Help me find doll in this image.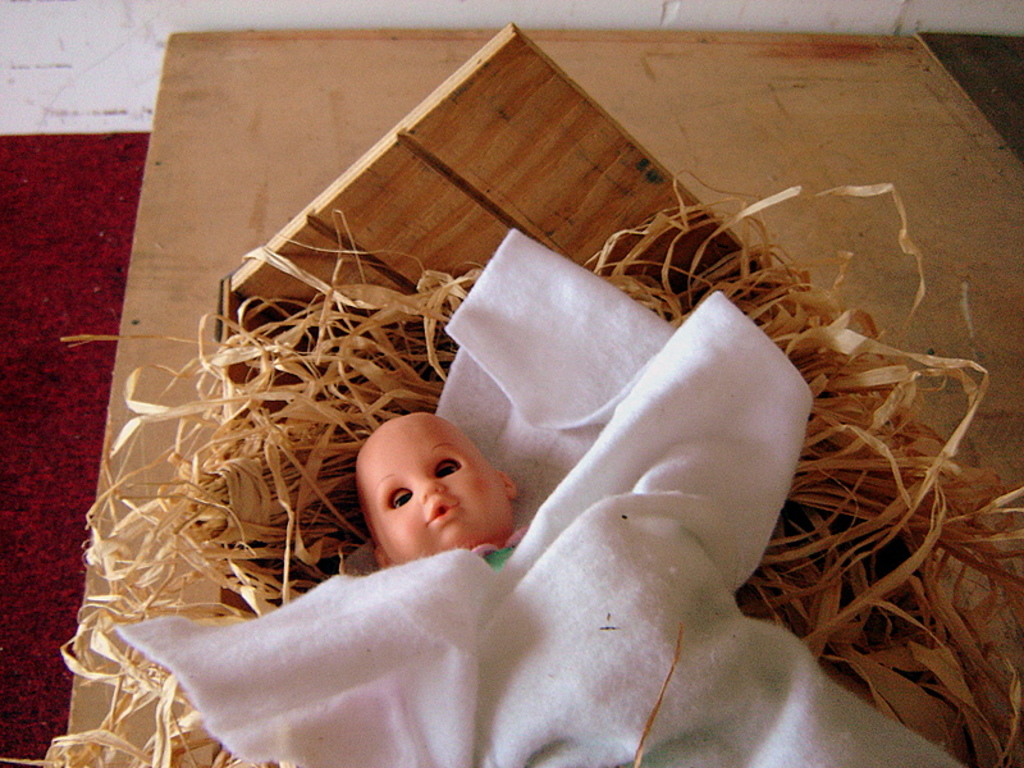
Found it: box(375, 413, 526, 566).
